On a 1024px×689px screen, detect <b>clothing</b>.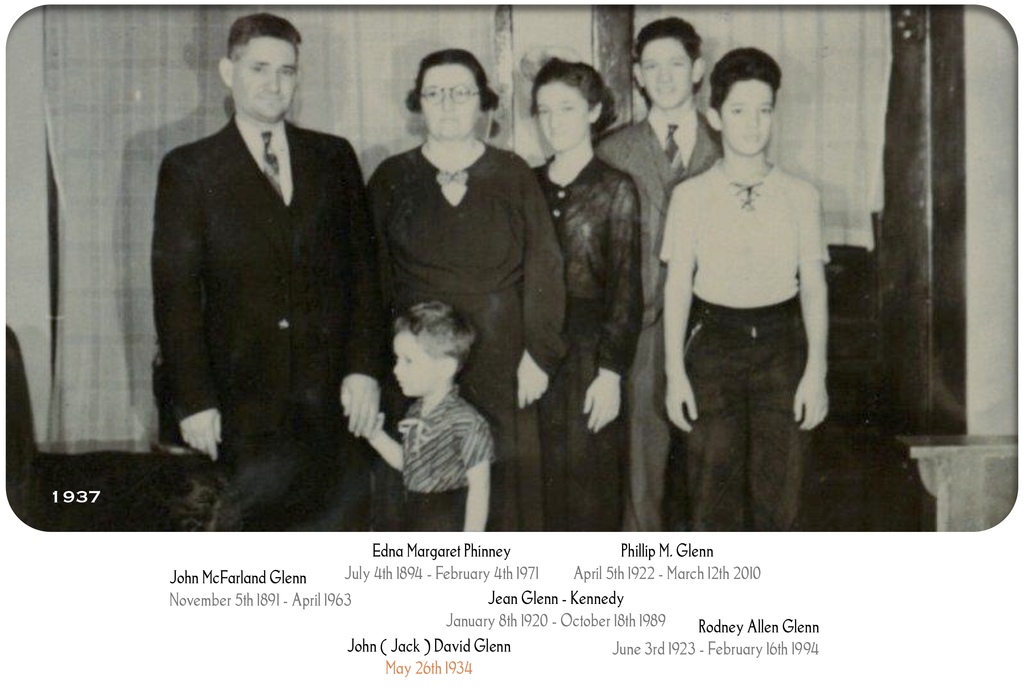
bbox(156, 116, 368, 526).
